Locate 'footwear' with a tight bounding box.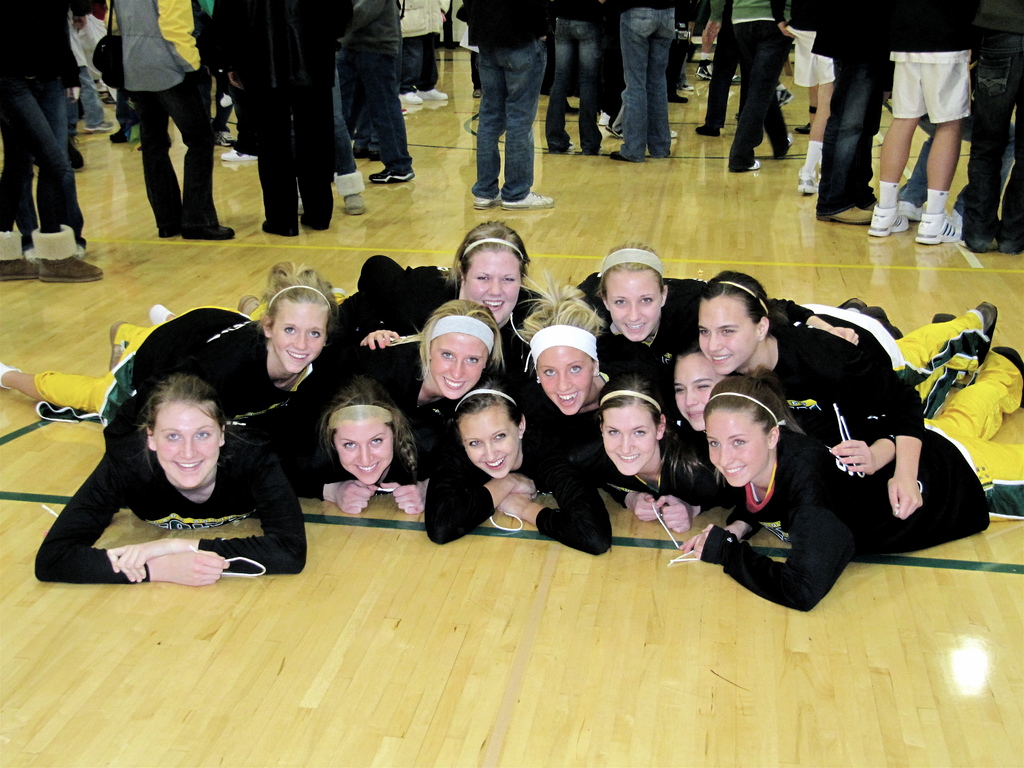
[1, 257, 39, 280].
